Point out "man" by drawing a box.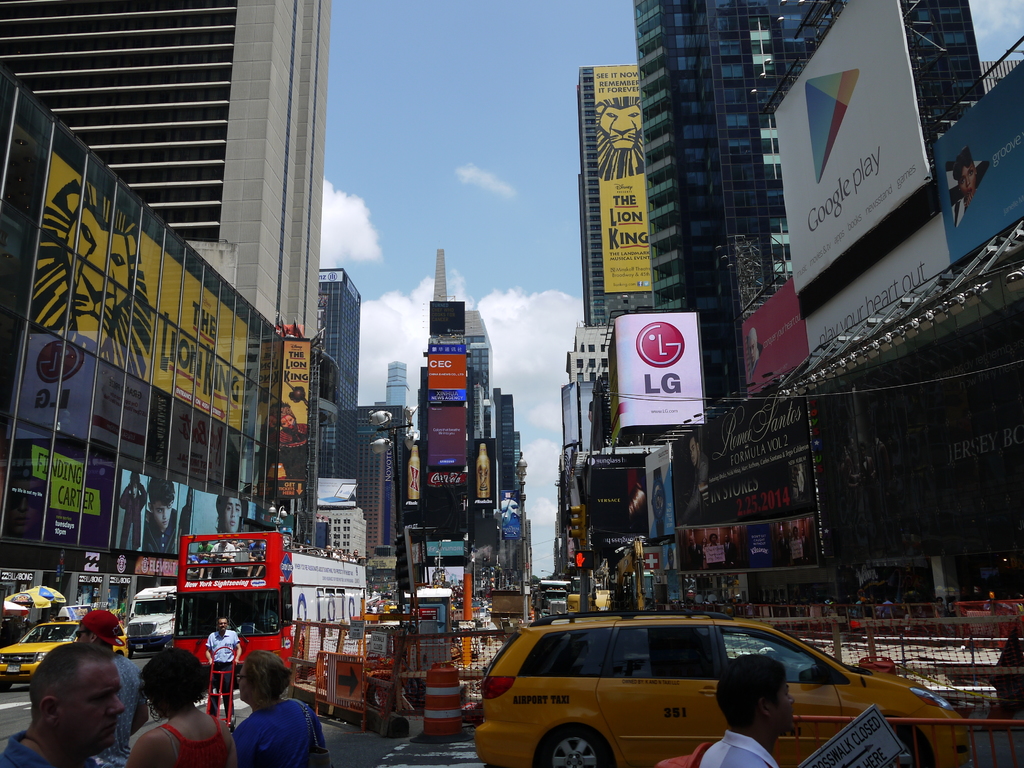
{"x1": 723, "y1": 534, "x2": 733, "y2": 564}.
